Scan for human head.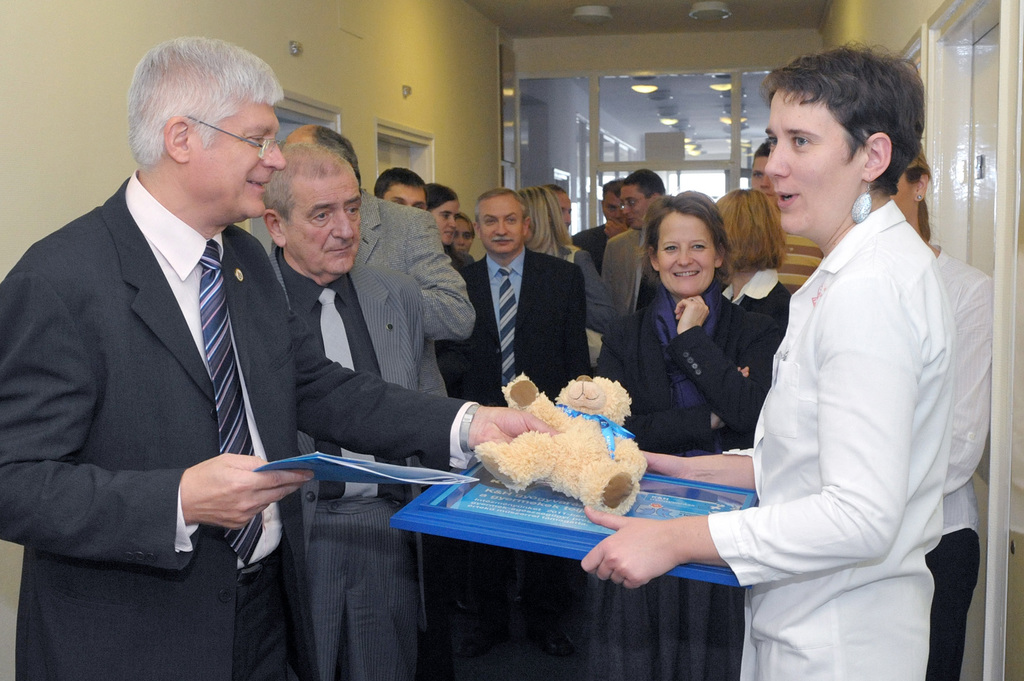
Scan result: (x1=645, y1=191, x2=728, y2=296).
